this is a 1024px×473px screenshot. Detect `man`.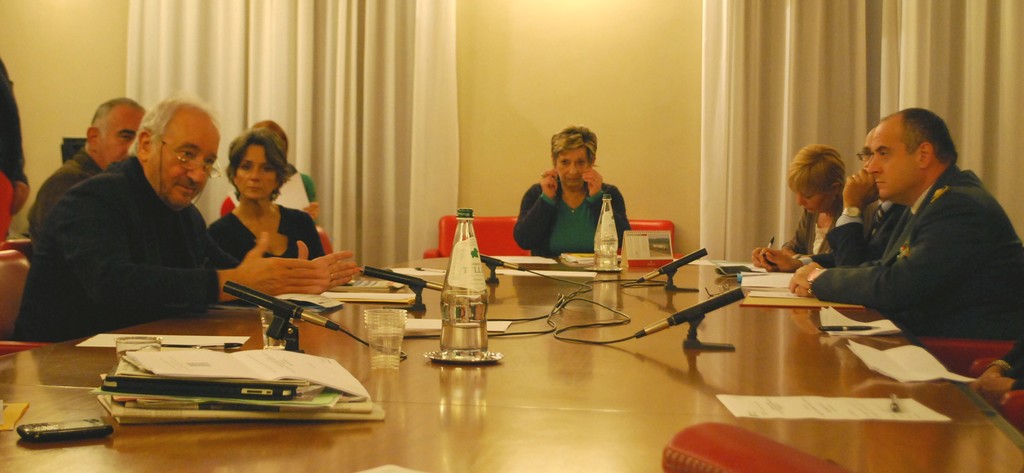
detection(19, 101, 339, 342).
